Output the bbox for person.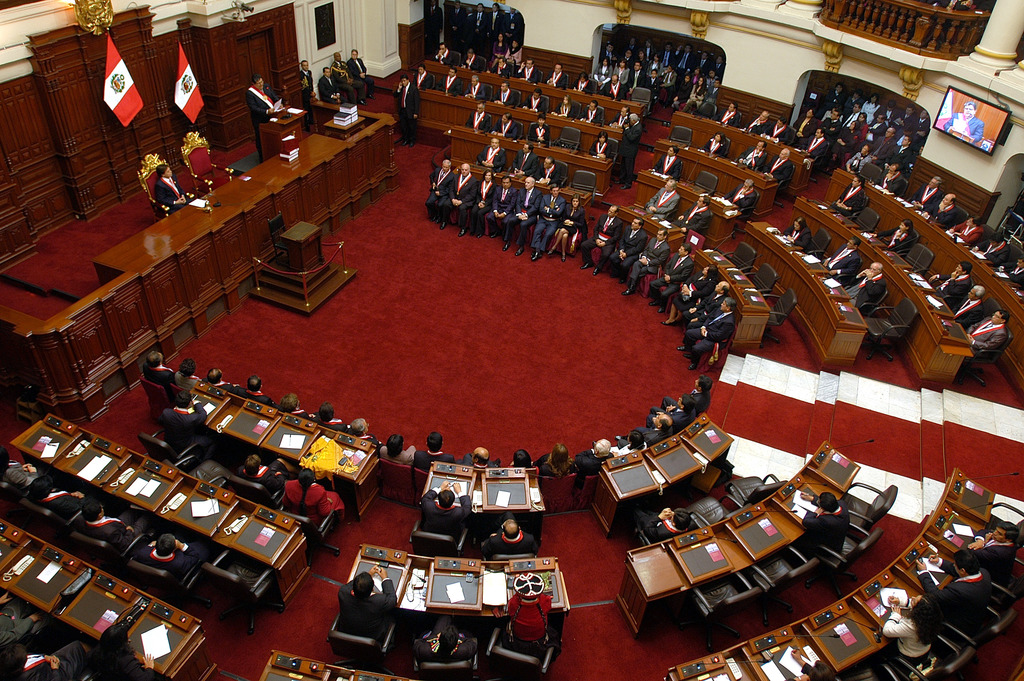
region(248, 67, 280, 164).
